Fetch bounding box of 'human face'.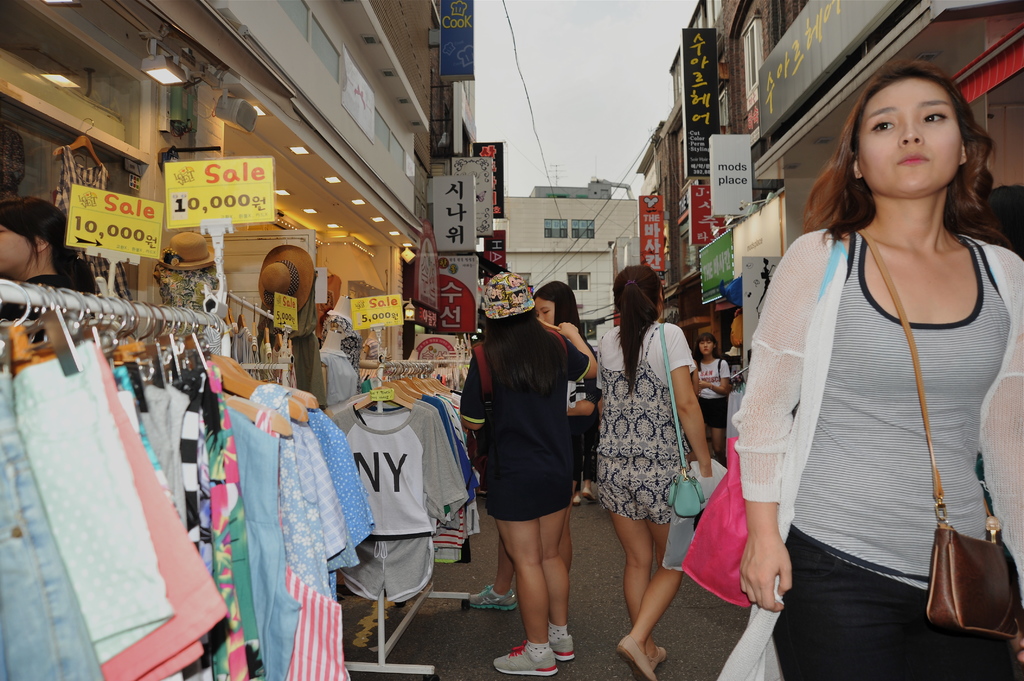
Bbox: box(536, 296, 554, 325).
